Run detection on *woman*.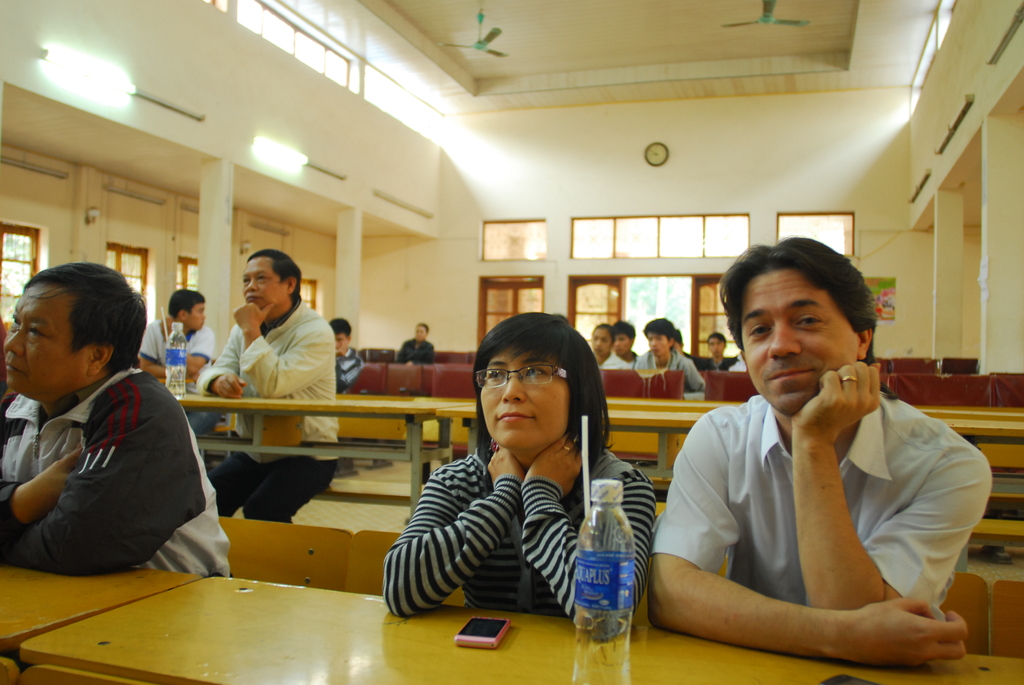
Result: select_region(397, 299, 657, 639).
